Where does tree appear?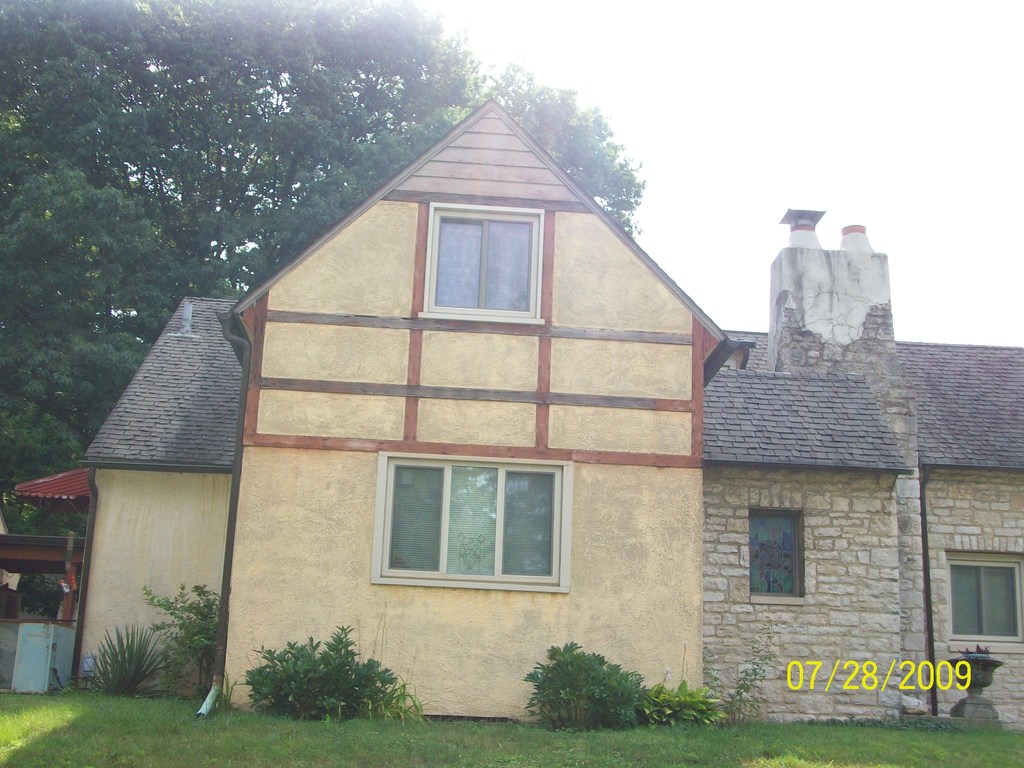
Appears at [0,167,191,495].
